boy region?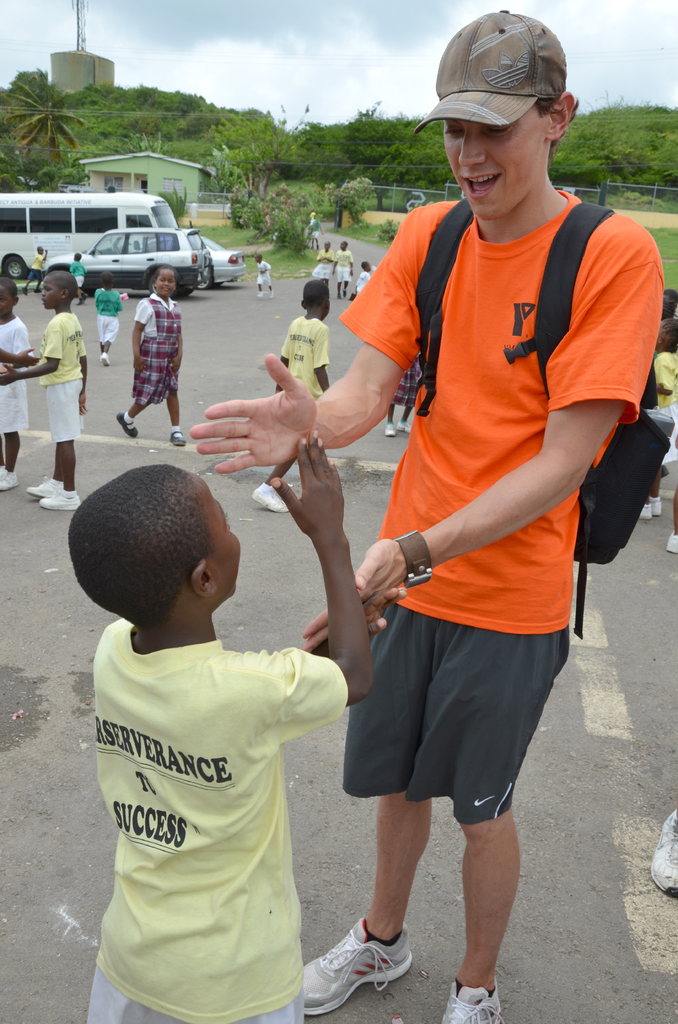
region(0, 276, 27, 492)
